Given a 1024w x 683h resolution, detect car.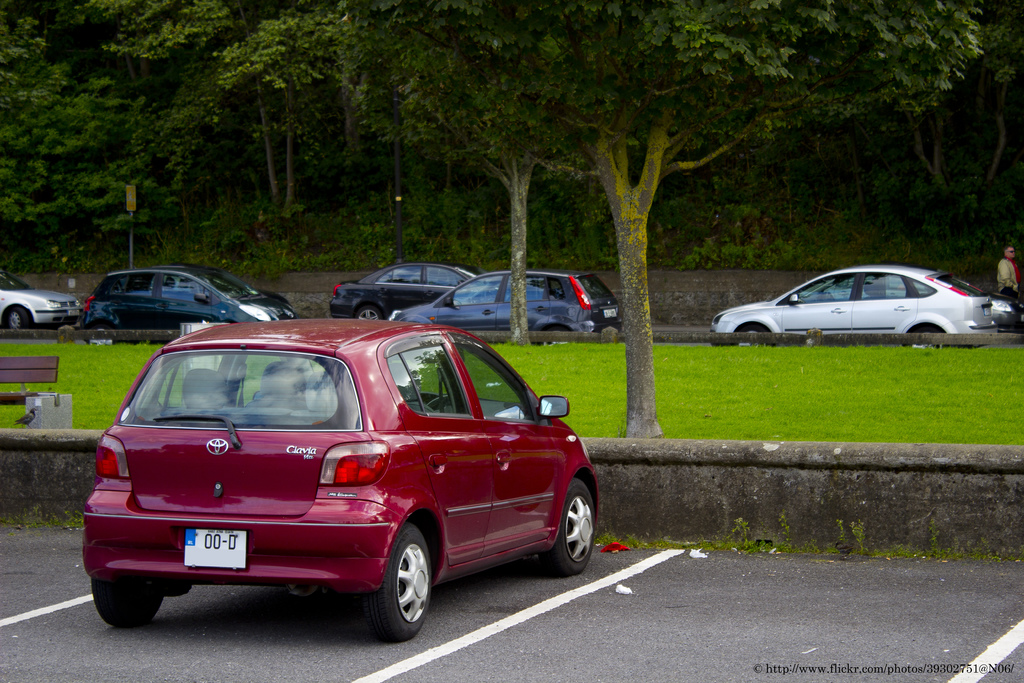
(x1=81, y1=264, x2=299, y2=345).
